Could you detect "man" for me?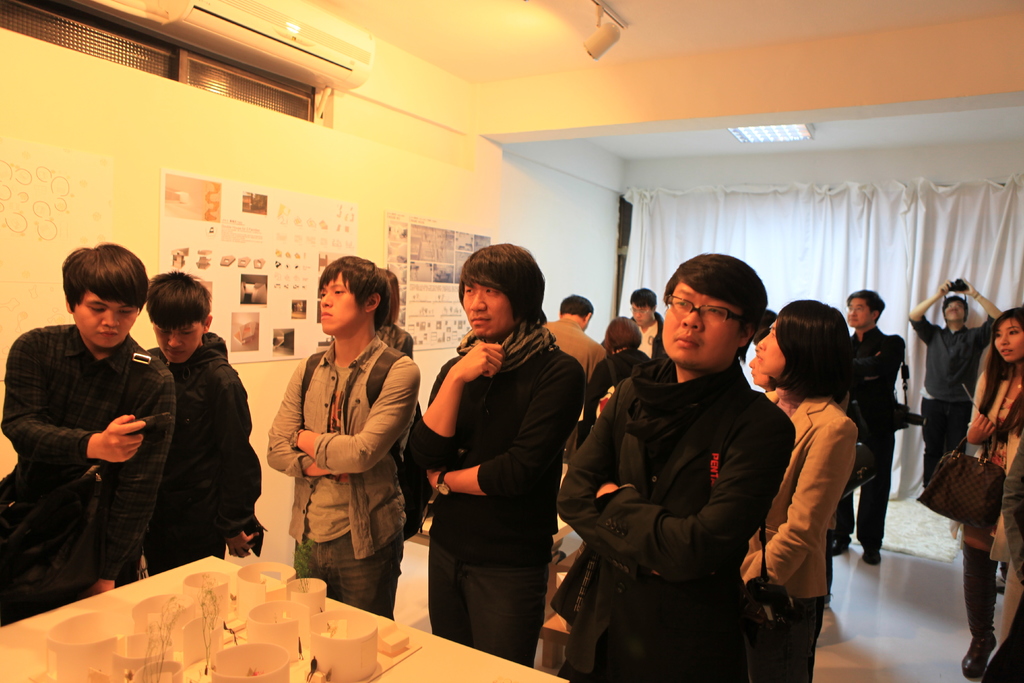
Detection result: [139, 267, 273, 556].
